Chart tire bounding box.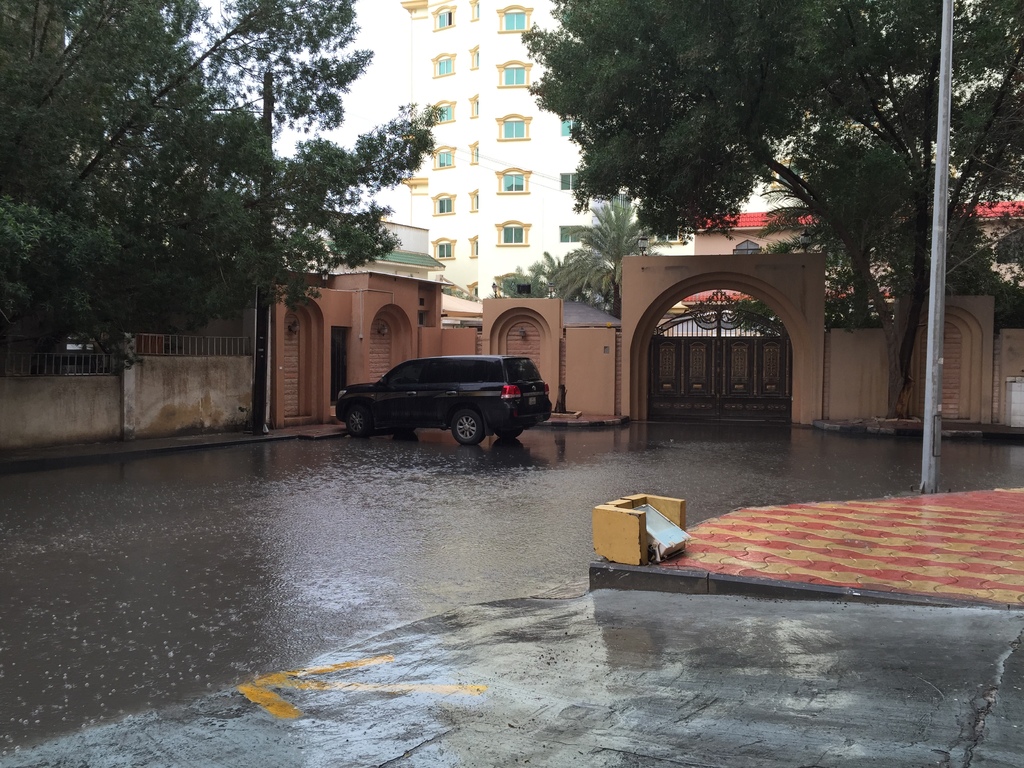
Charted: bbox=(396, 427, 417, 435).
